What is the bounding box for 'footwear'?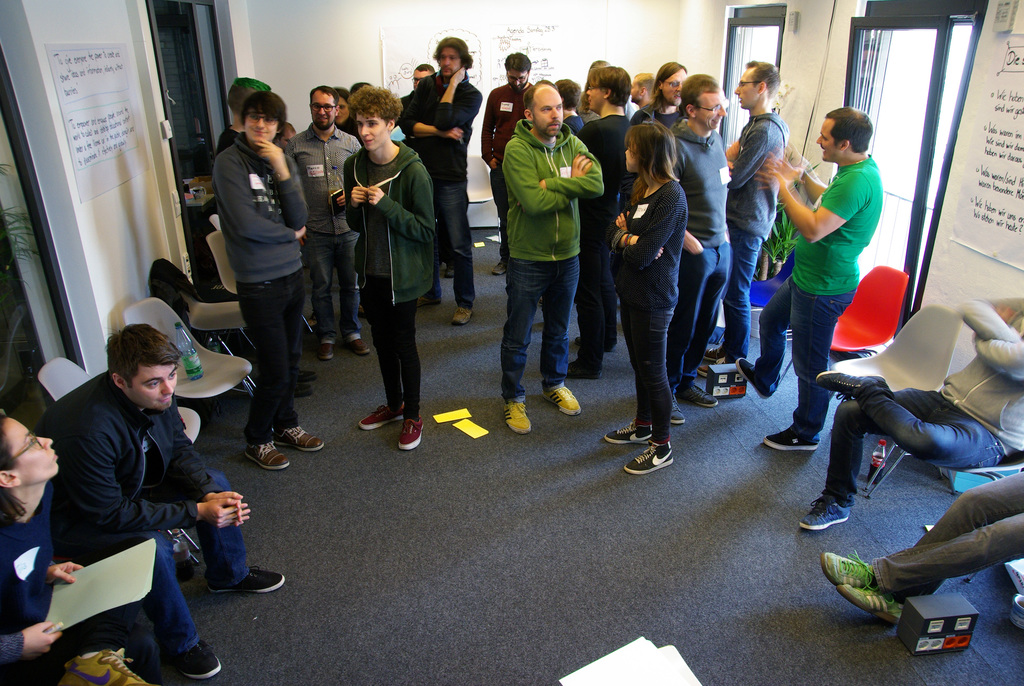
bbox(573, 331, 616, 355).
